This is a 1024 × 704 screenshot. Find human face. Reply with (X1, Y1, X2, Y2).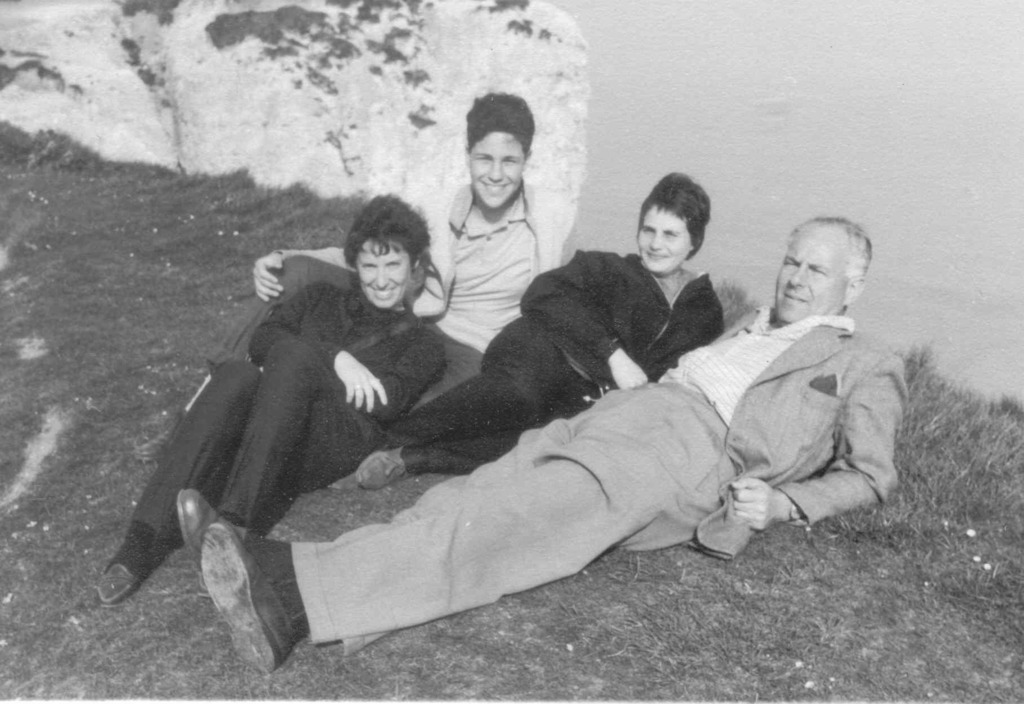
(470, 136, 525, 207).
